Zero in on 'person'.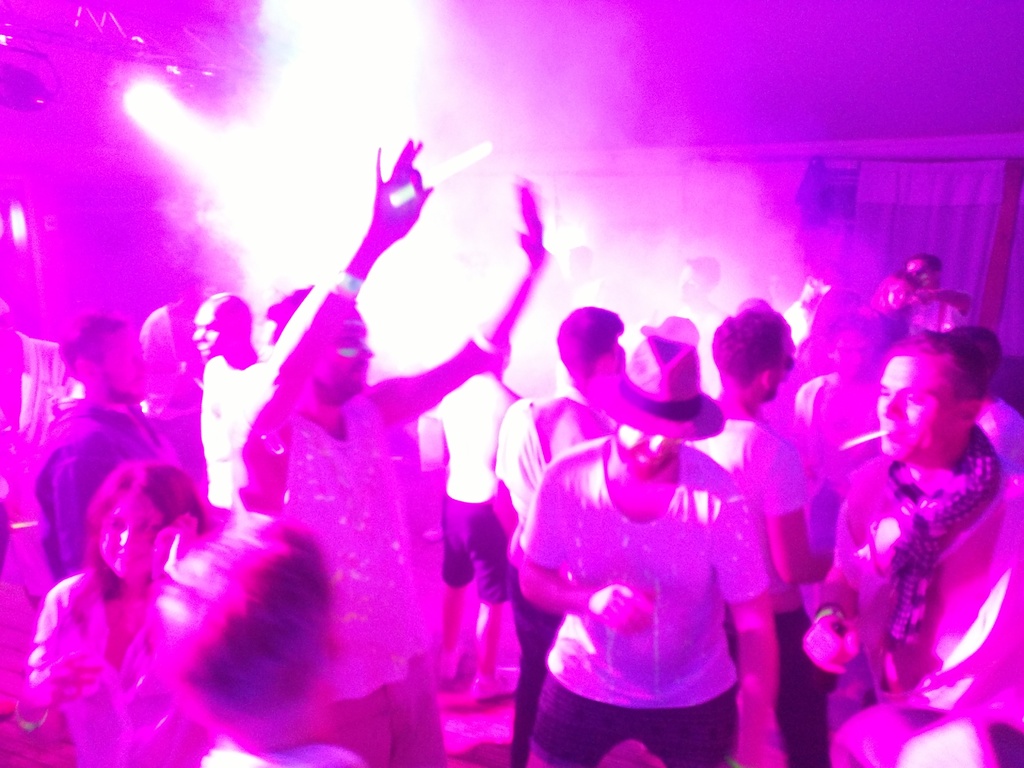
Zeroed in: [left=25, top=454, right=223, bottom=760].
